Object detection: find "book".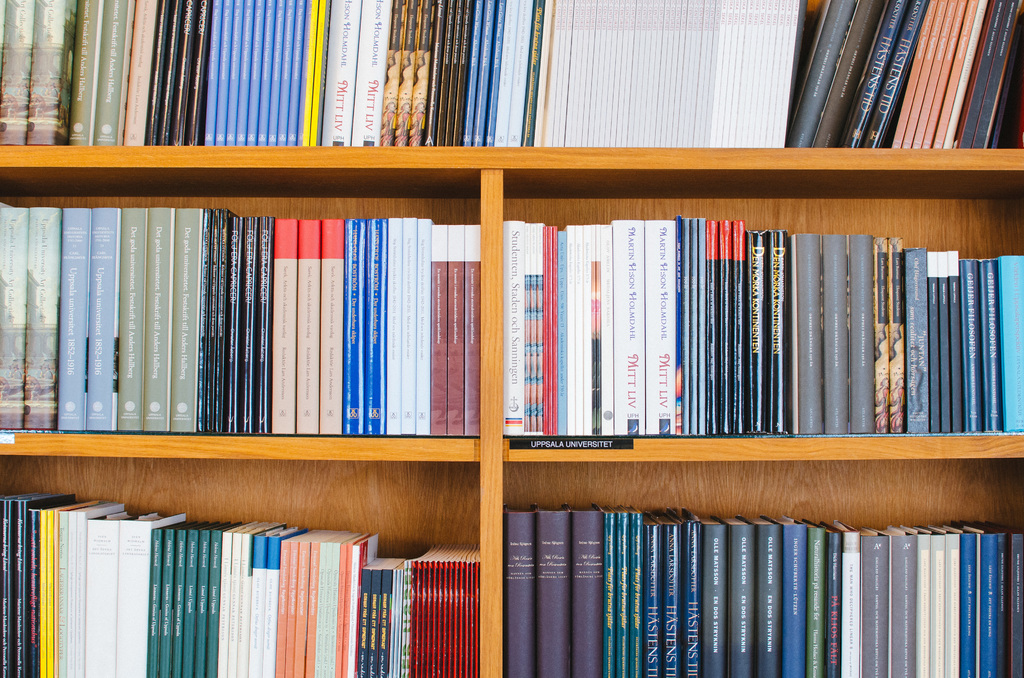
box(446, 547, 451, 677).
